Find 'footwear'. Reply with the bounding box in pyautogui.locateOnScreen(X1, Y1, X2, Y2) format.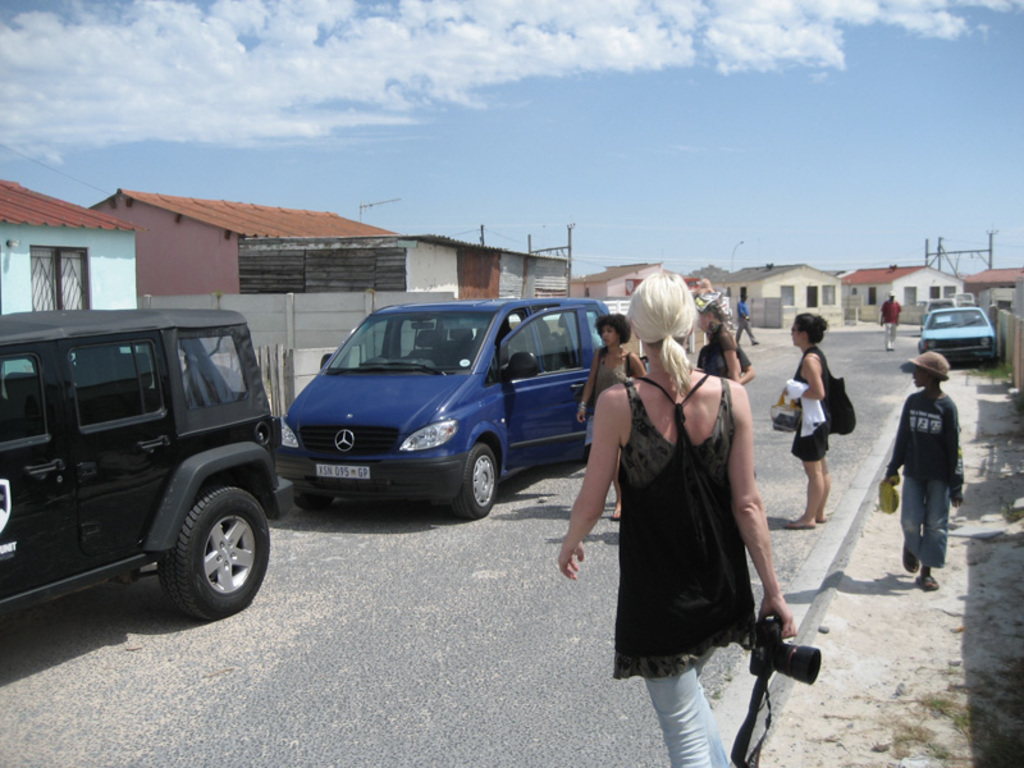
pyautogui.locateOnScreen(902, 543, 922, 575).
